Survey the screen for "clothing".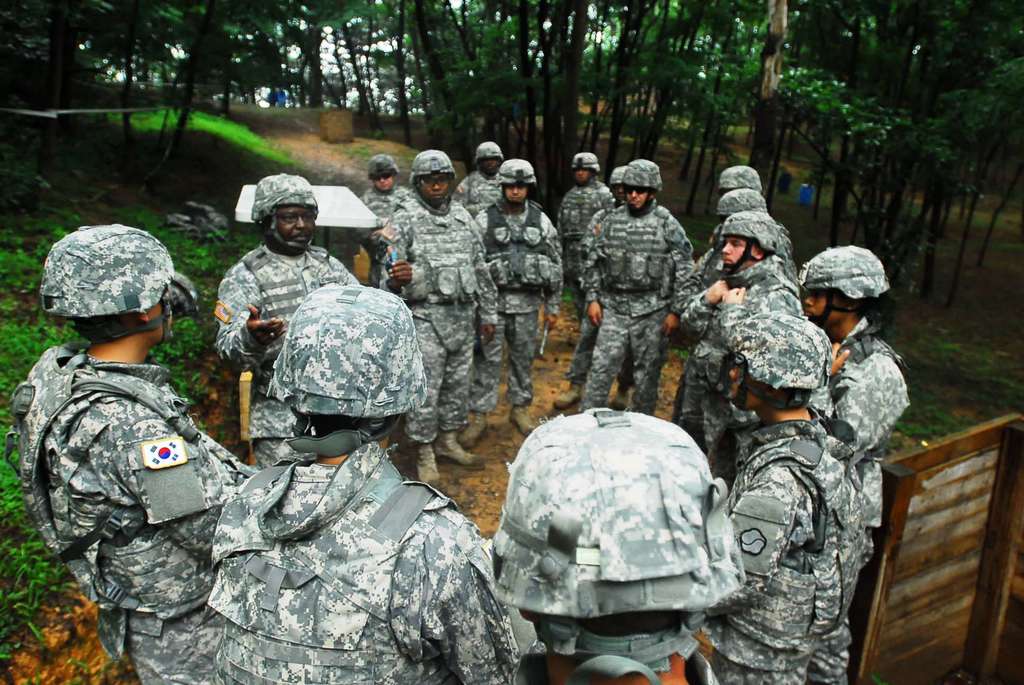
Survey found: 704:422:871:684.
